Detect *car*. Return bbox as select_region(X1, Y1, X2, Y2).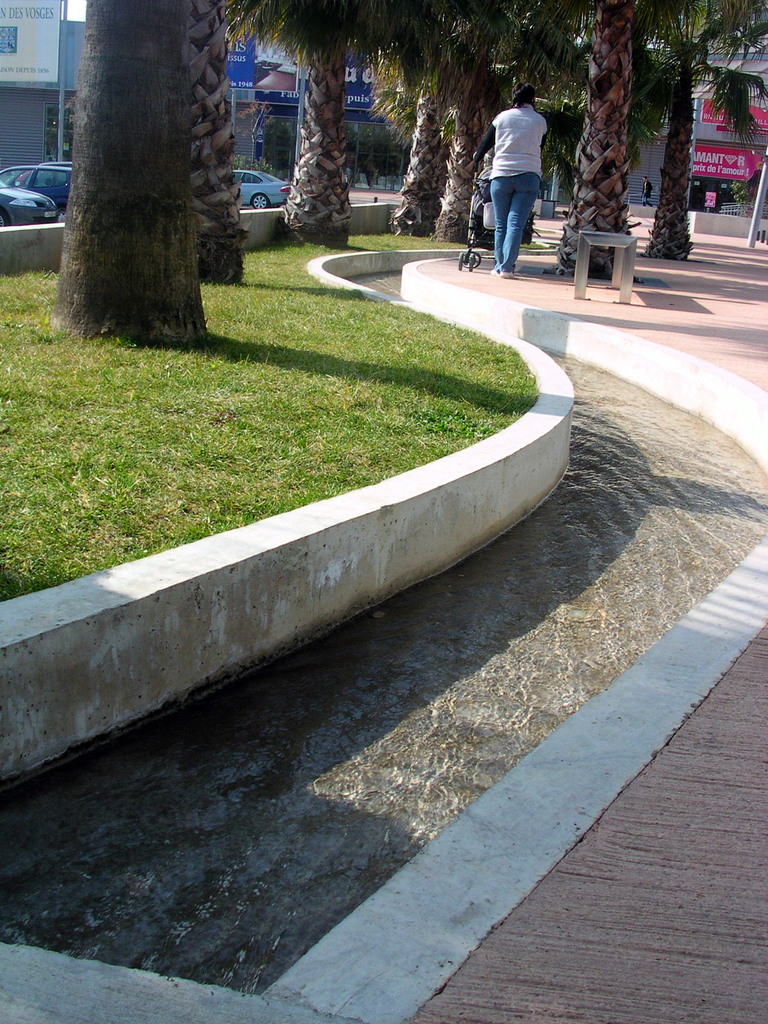
select_region(228, 165, 296, 207).
